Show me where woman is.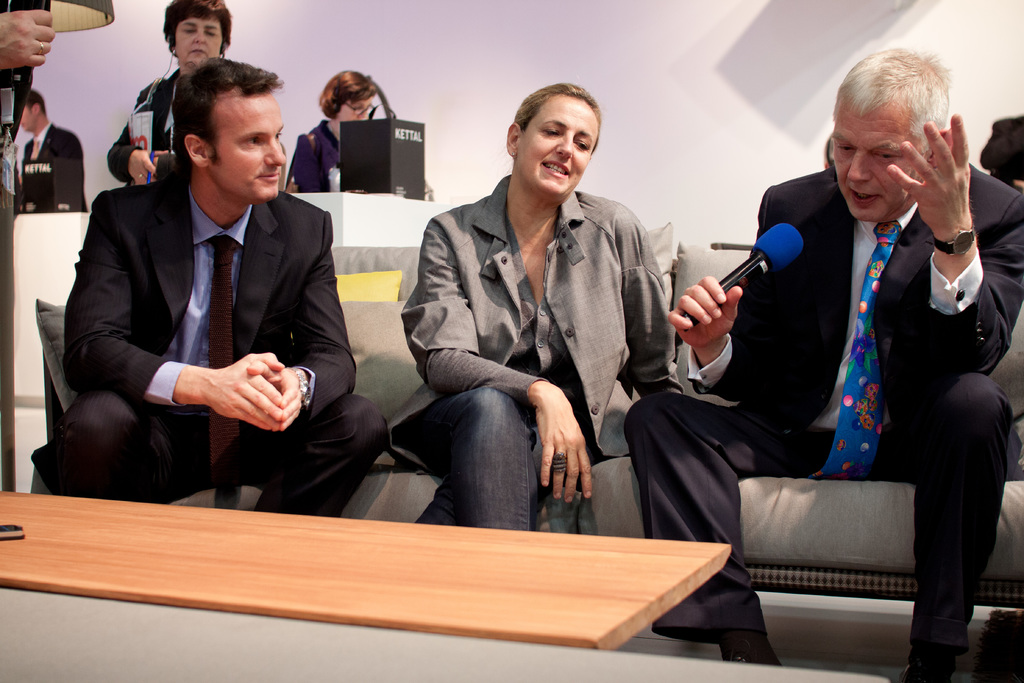
woman is at (x1=393, y1=81, x2=684, y2=530).
